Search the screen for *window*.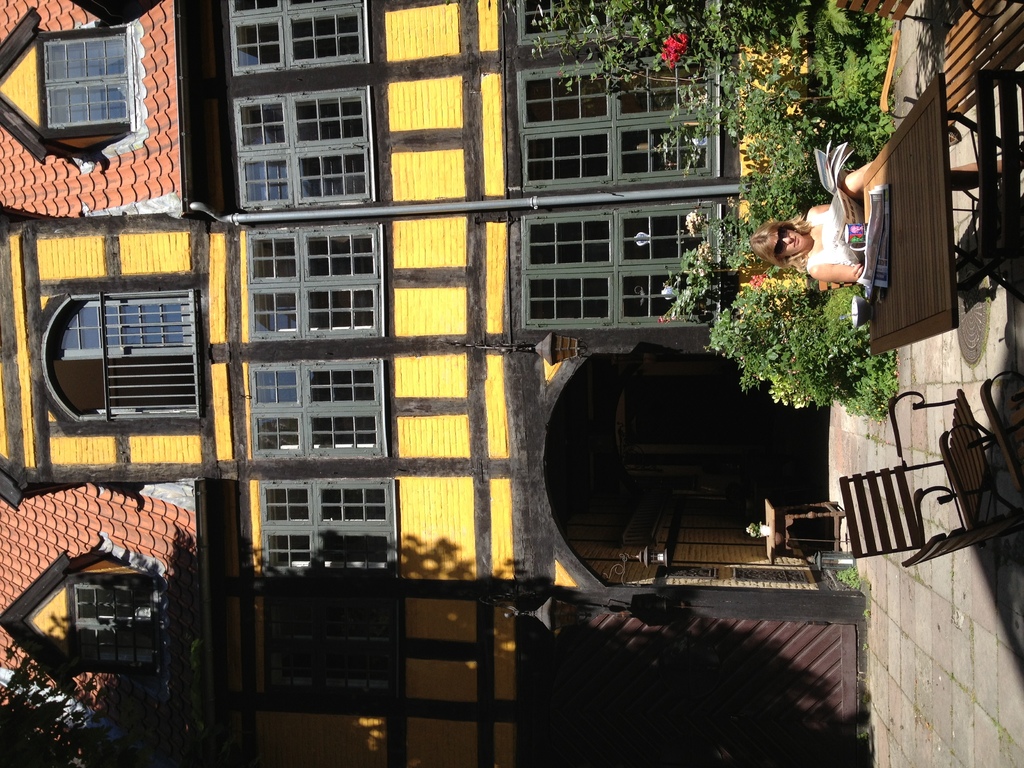
Found at crop(525, 192, 729, 346).
